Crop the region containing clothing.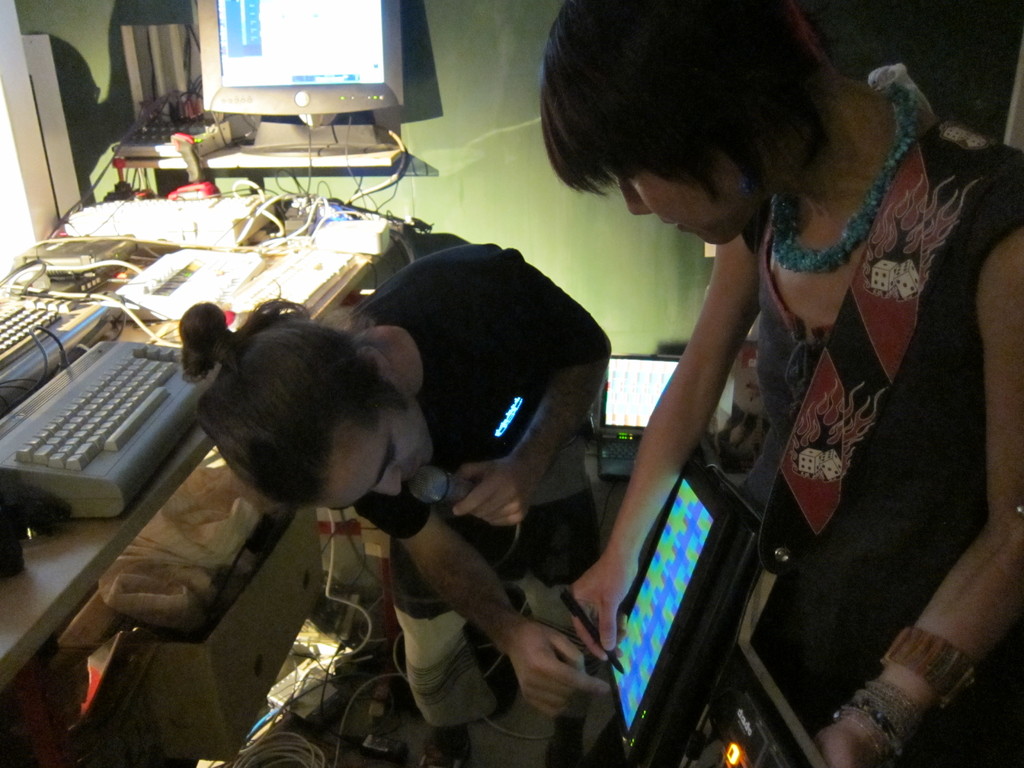
Crop region: pyautogui.locateOnScreen(344, 245, 619, 732).
